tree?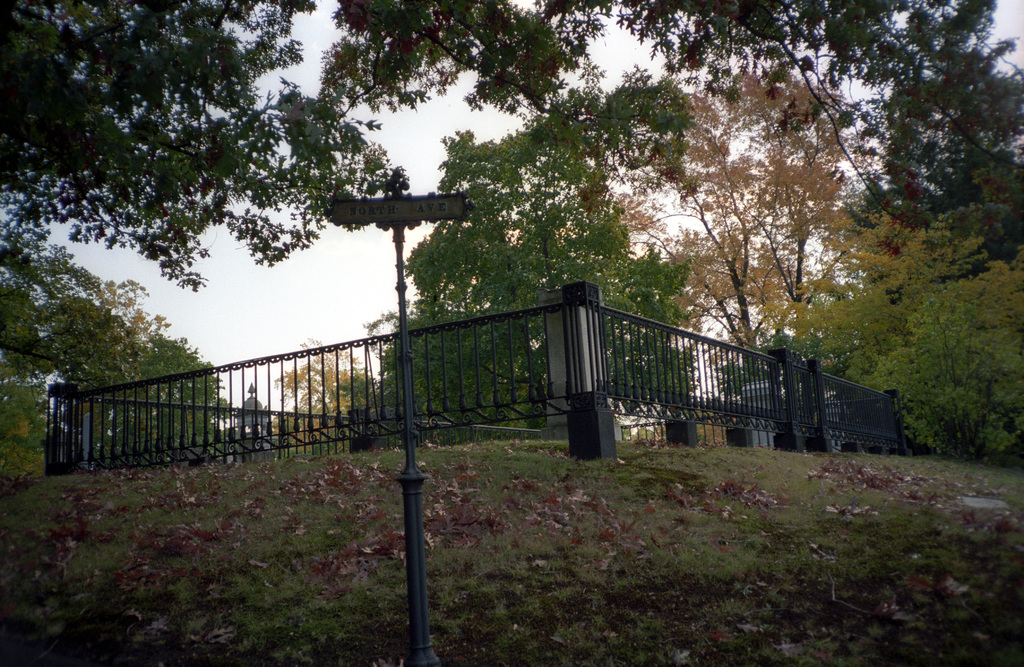
[left=269, top=334, right=372, bottom=452]
